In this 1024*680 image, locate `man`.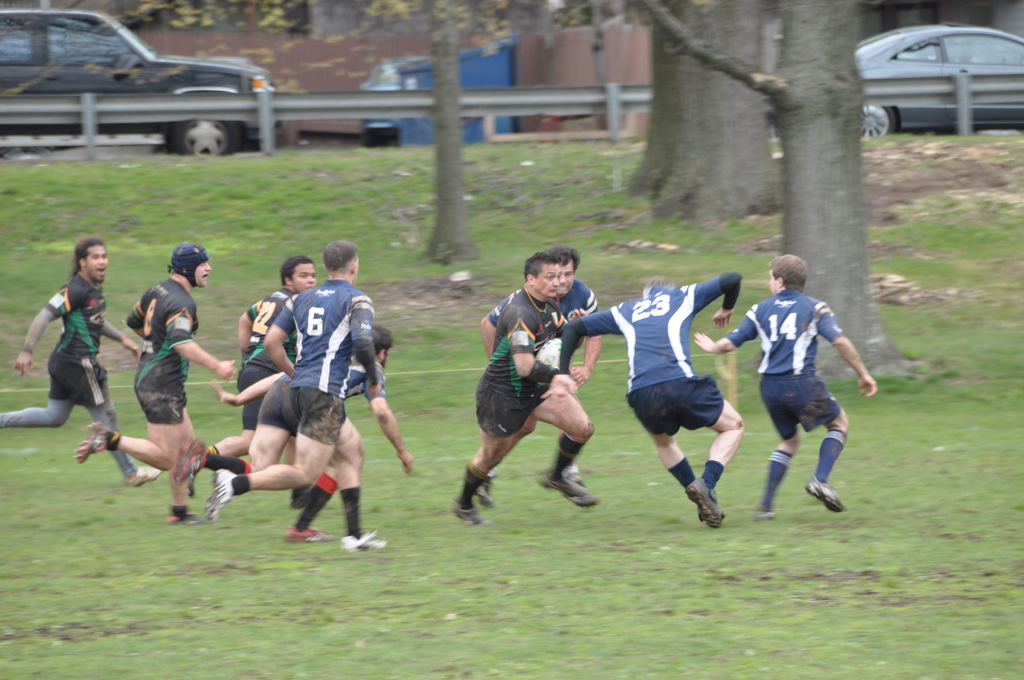
Bounding box: region(554, 276, 743, 525).
